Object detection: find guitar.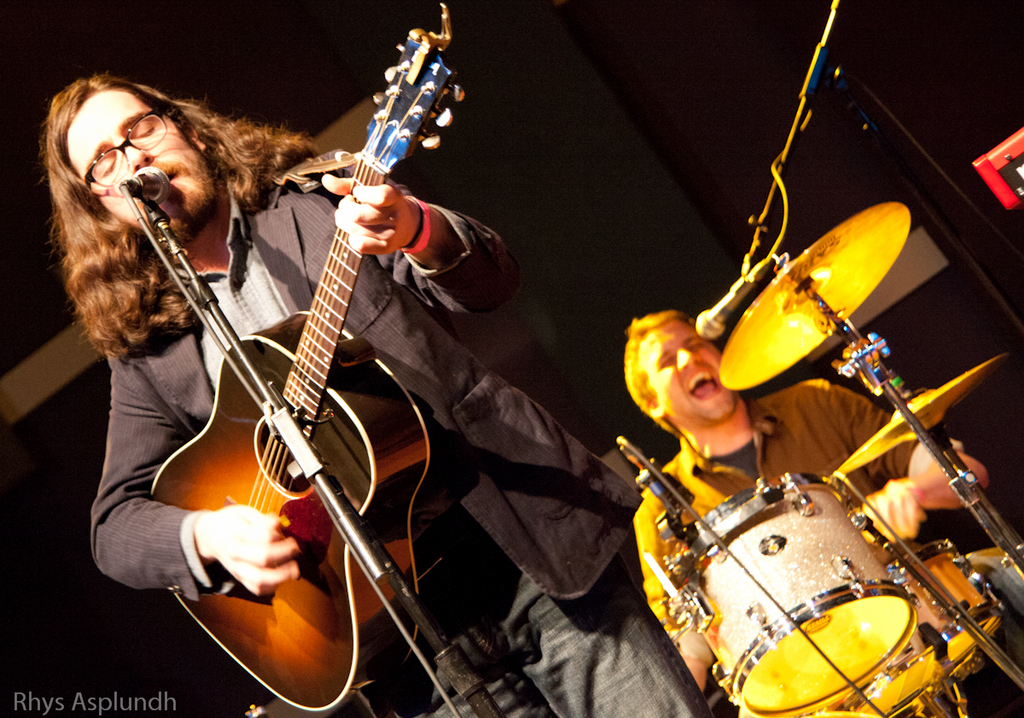
128:20:466:717.
